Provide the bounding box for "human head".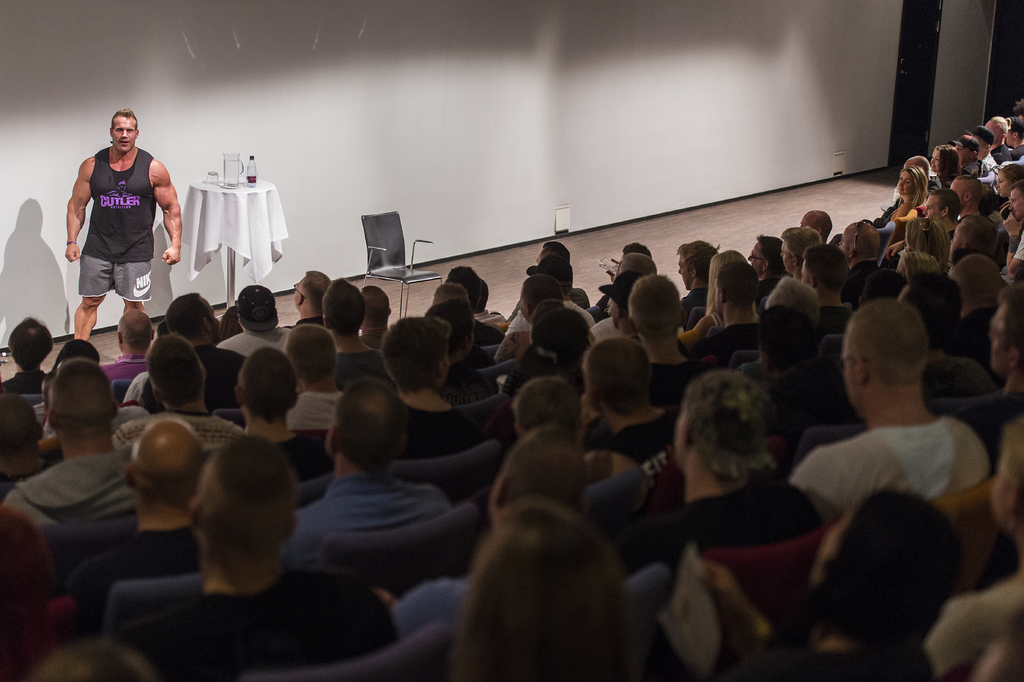
locate(109, 110, 138, 153).
